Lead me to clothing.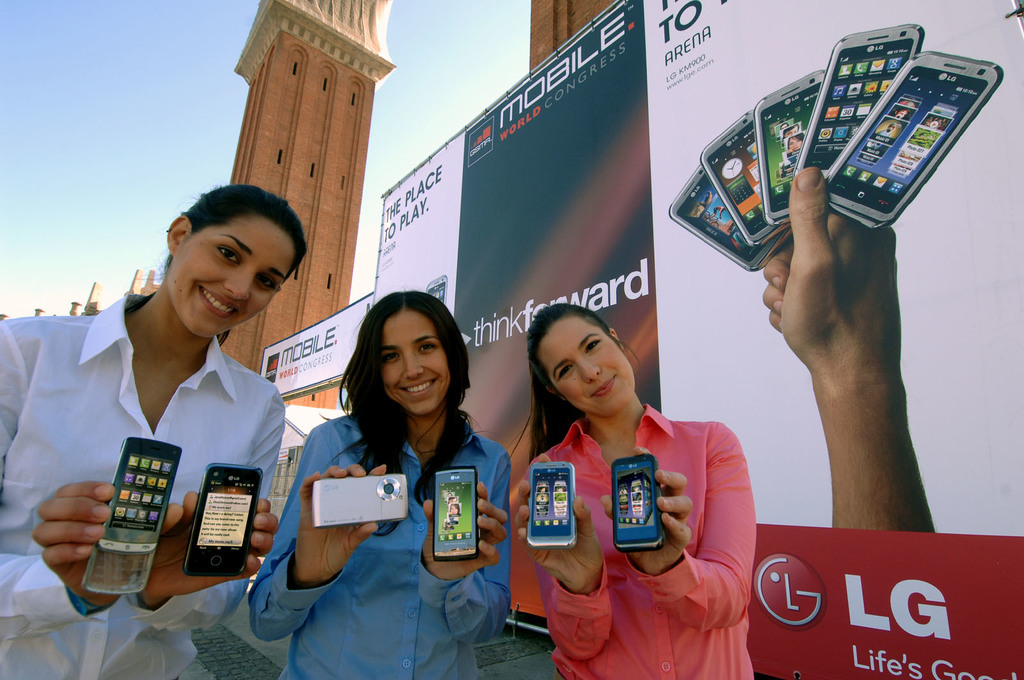
Lead to {"x1": 252, "y1": 416, "x2": 519, "y2": 679}.
